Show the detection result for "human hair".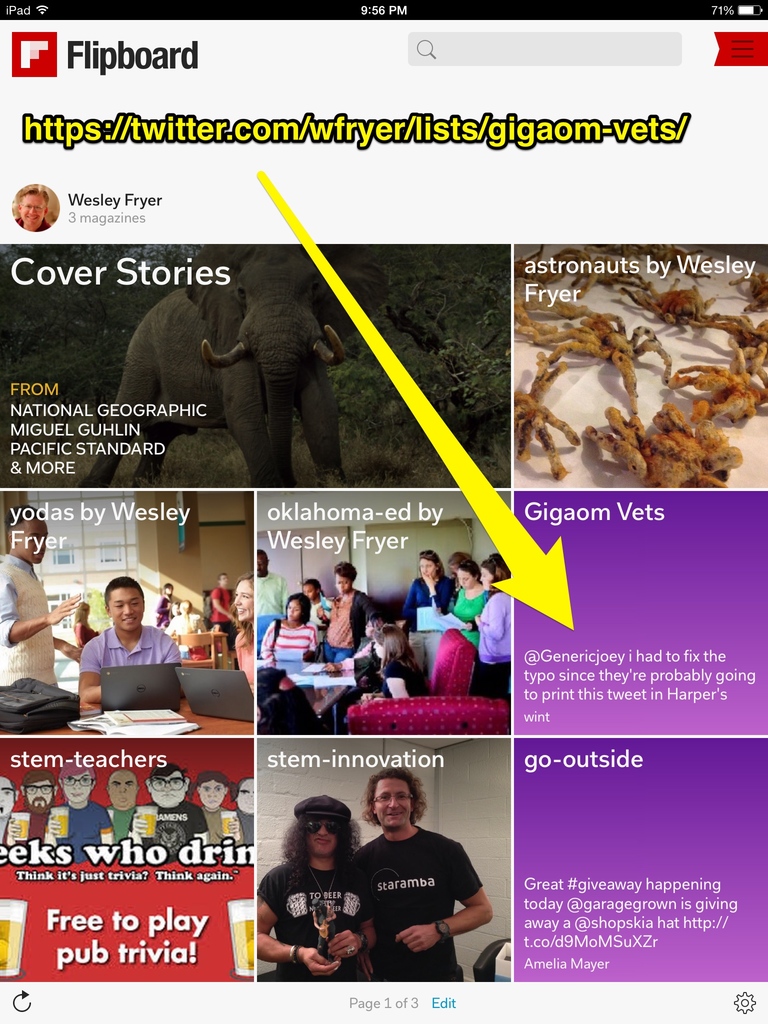
x1=186 y1=771 x2=234 y2=803.
